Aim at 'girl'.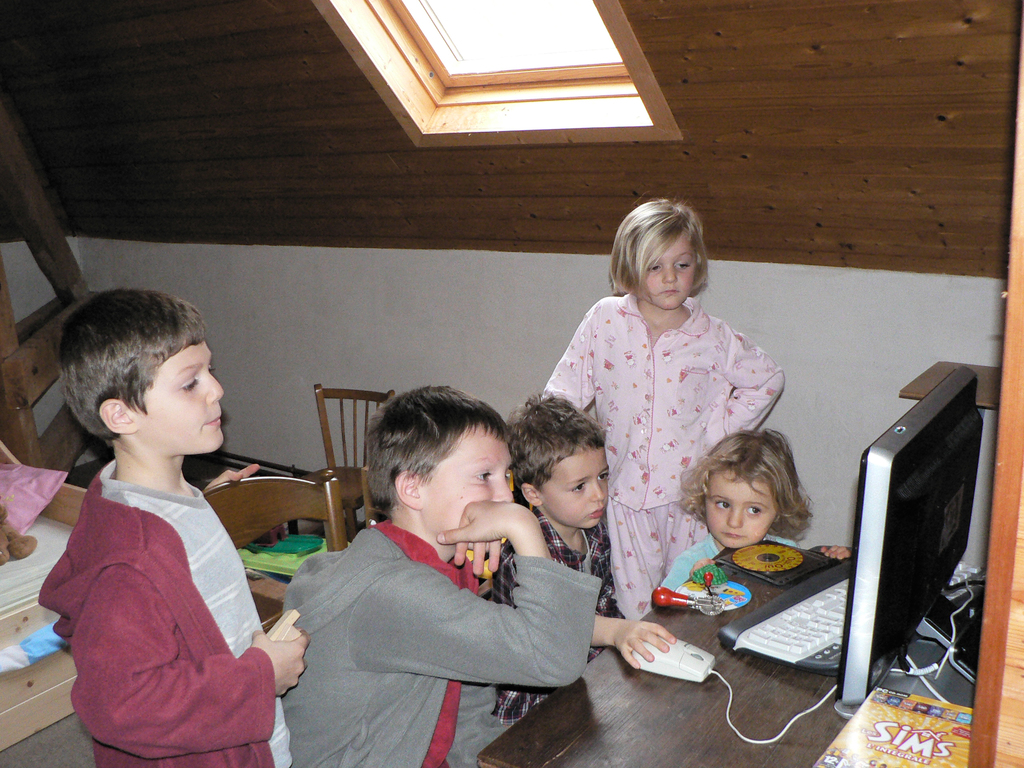
Aimed at bbox=(668, 431, 833, 629).
